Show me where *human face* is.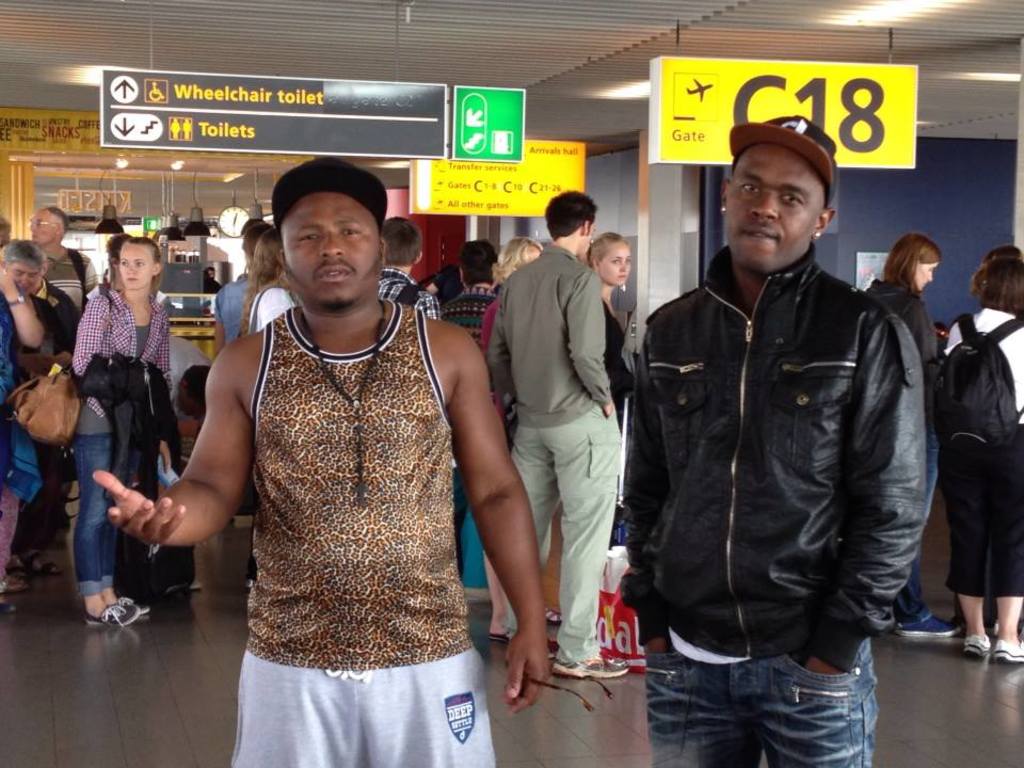
*human face* is at region(599, 241, 631, 284).
